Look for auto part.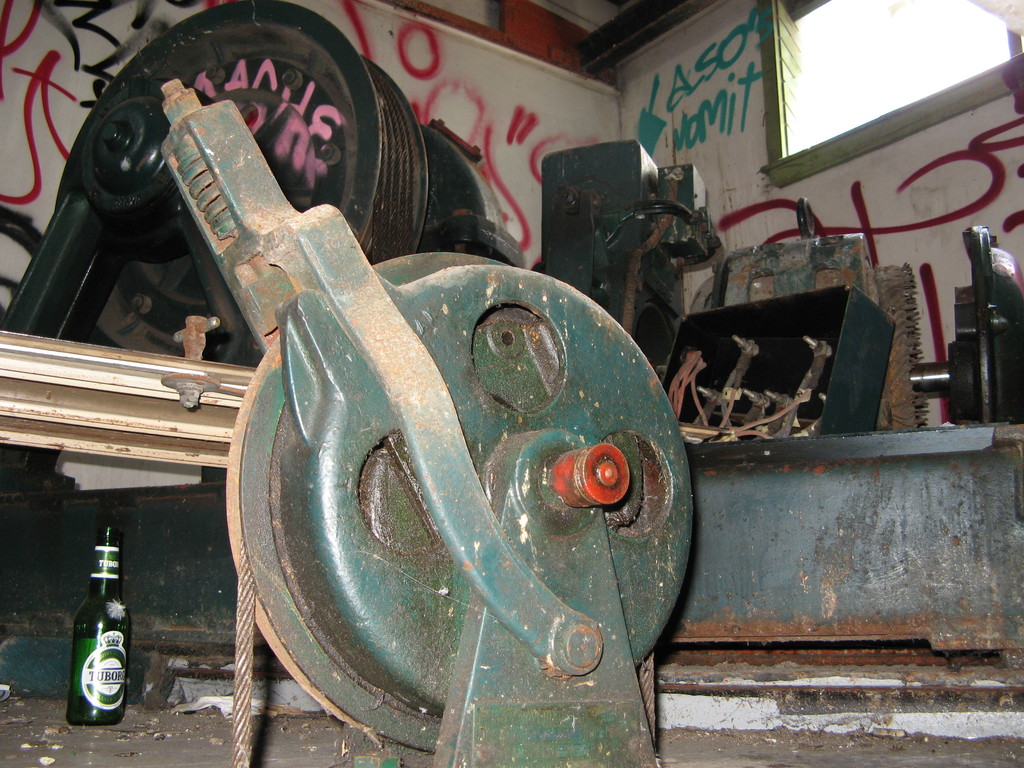
Found: locate(673, 292, 895, 438).
